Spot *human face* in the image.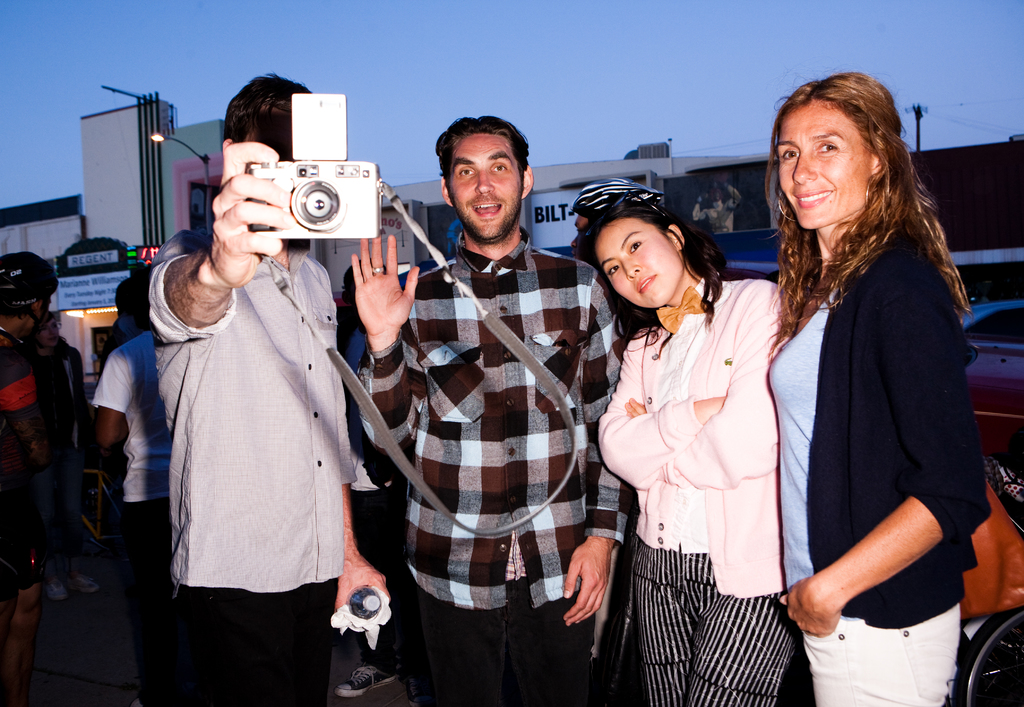
*human face* found at left=596, top=219, right=680, bottom=310.
